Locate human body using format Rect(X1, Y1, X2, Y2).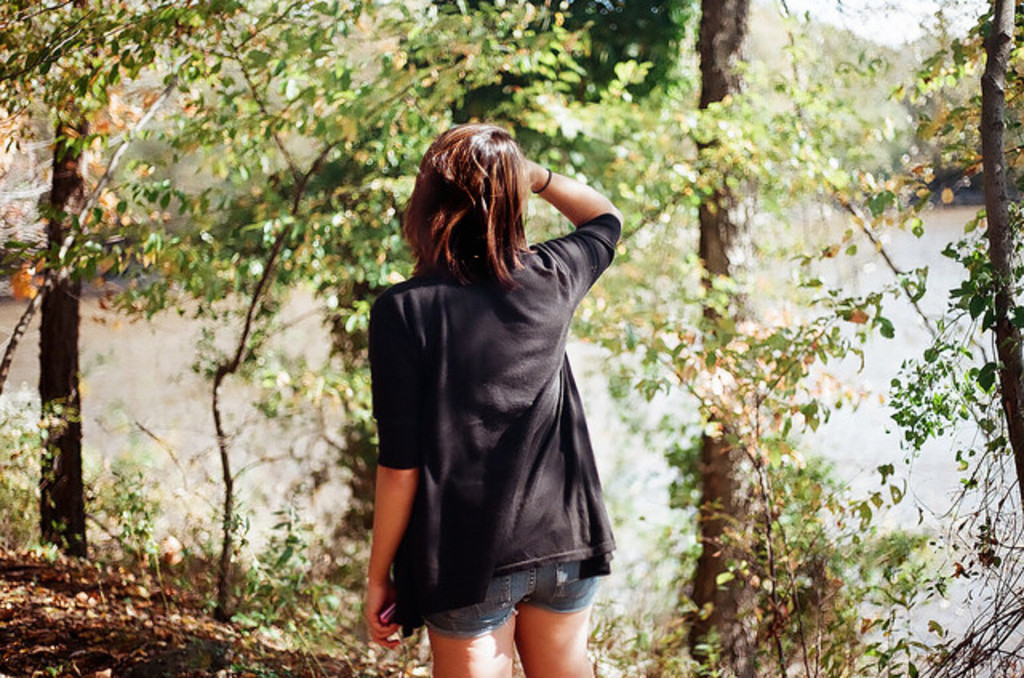
Rect(358, 109, 635, 677).
